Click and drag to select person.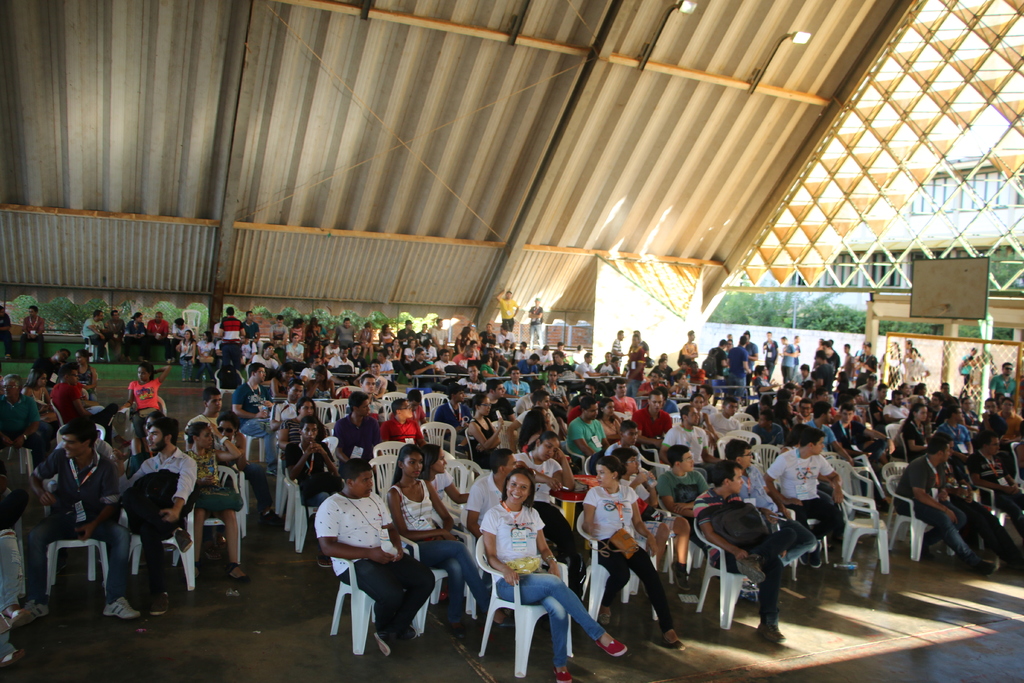
Selection: bbox=(290, 424, 344, 569).
